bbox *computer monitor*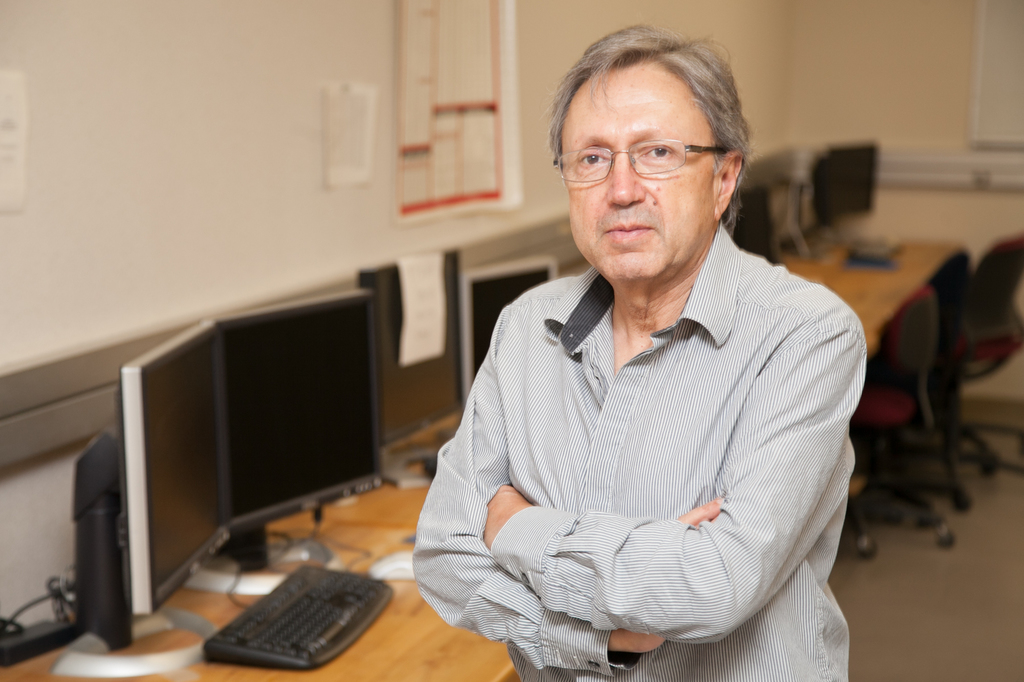
x1=803, y1=128, x2=893, y2=260
